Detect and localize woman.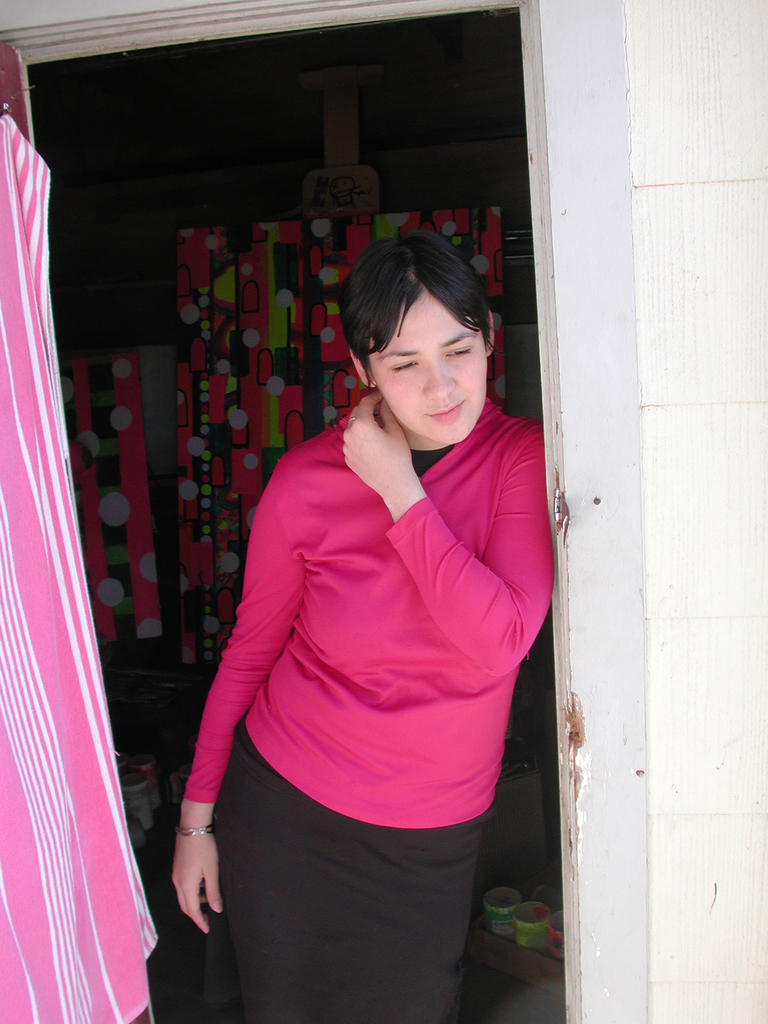
Localized at [x1=172, y1=220, x2=563, y2=1001].
